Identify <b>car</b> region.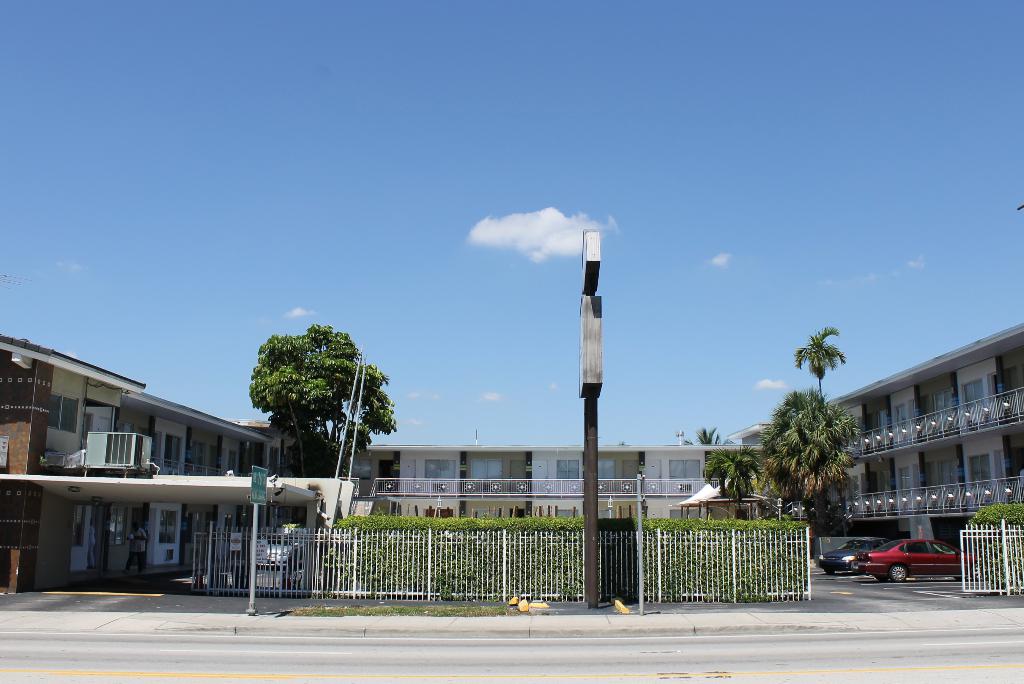
Region: [819,537,891,575].
